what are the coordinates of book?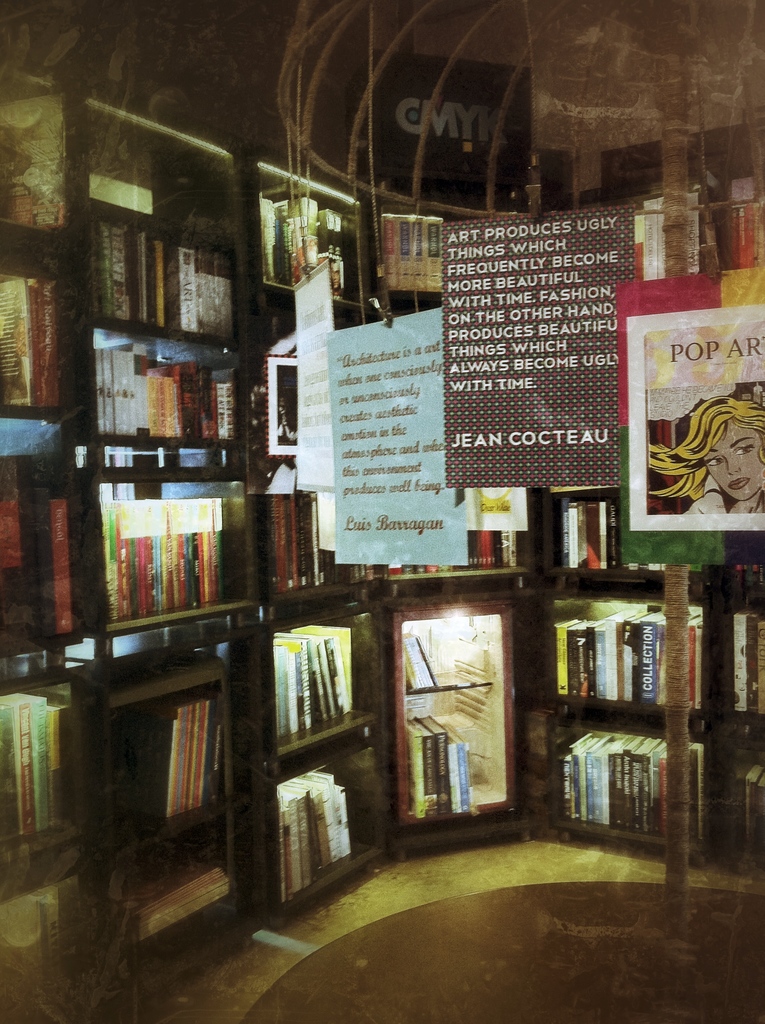
bbox=(532, 728, 713, 854).
